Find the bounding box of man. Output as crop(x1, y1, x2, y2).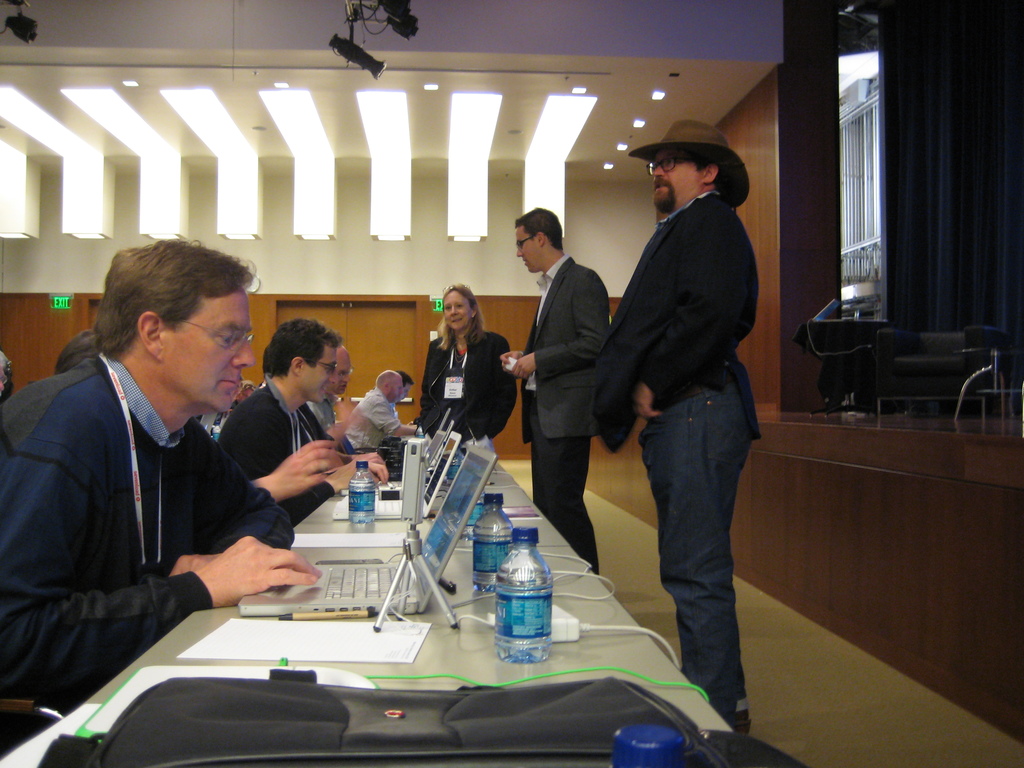
crop(344, 369, 416, 455).
